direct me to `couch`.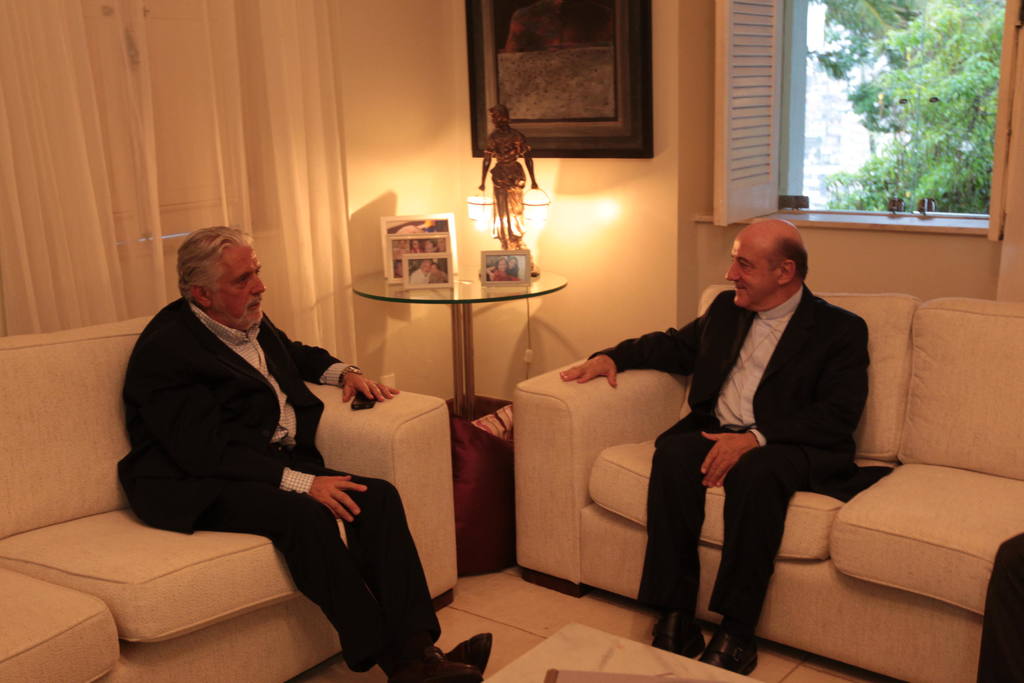
Direction: [0,308,462,682].
